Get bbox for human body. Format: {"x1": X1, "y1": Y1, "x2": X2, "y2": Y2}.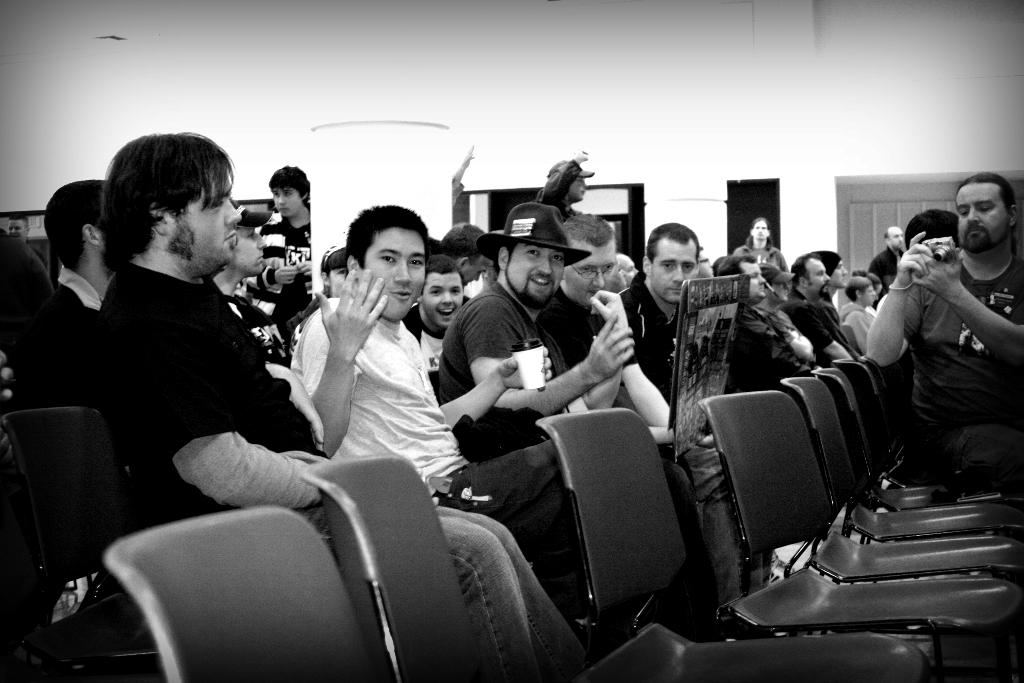
{"x1": 871, "y1": 173, "x2": 1011, "y2": 367}.
